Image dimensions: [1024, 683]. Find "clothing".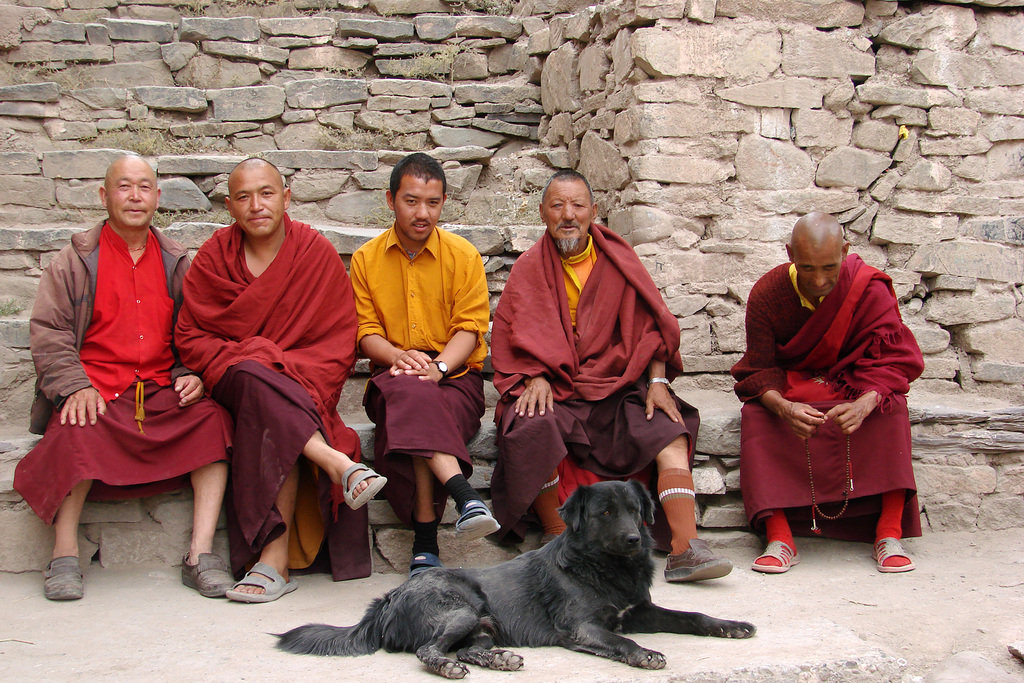
bbox=[180, 217, 387, 579].
